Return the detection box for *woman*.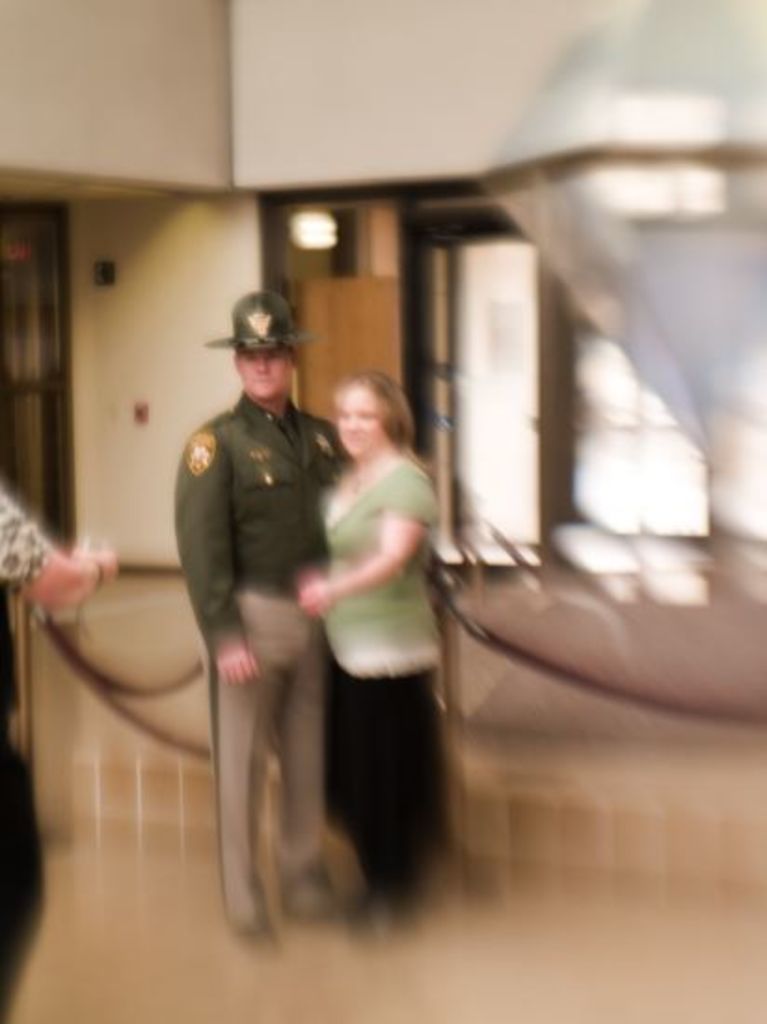
294/365/437/935.
